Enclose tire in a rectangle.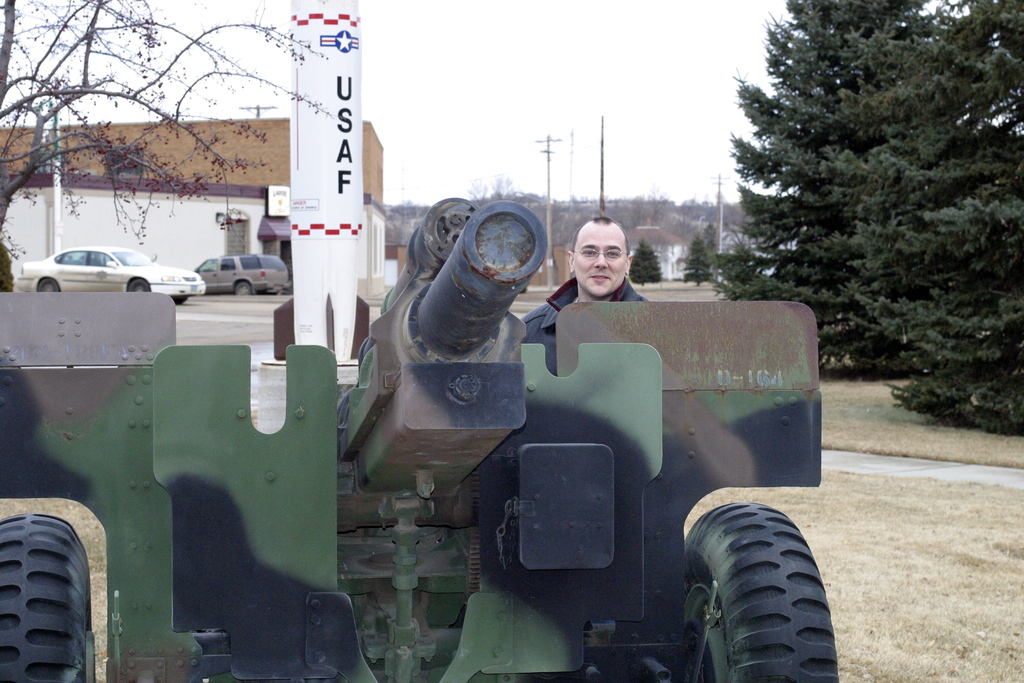
Rect(0, 515, 96, 682).
